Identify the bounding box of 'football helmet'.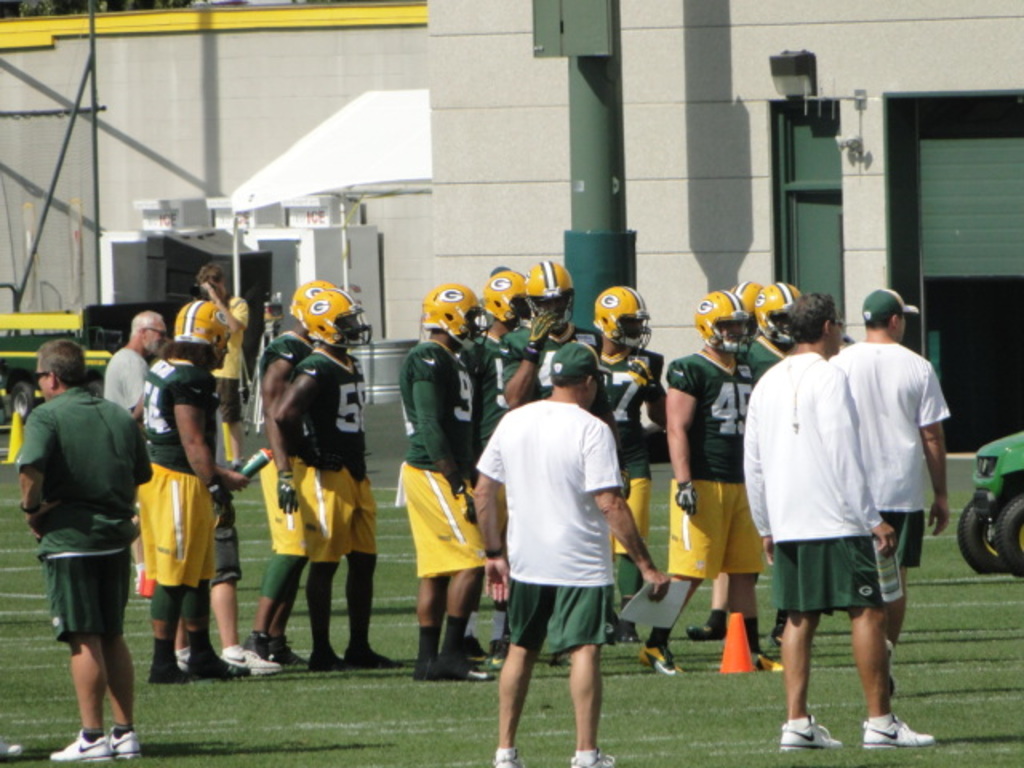
crop(723, 278, 763, 333).
